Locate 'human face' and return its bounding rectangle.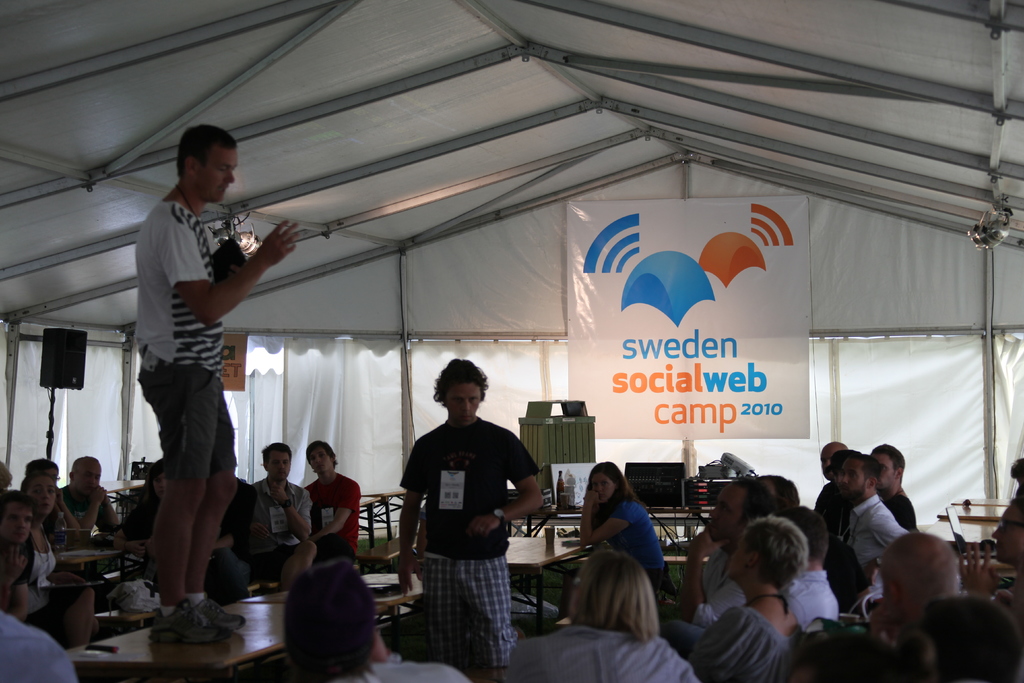
<bbox>42, 461, 62, 486</bbox>.
